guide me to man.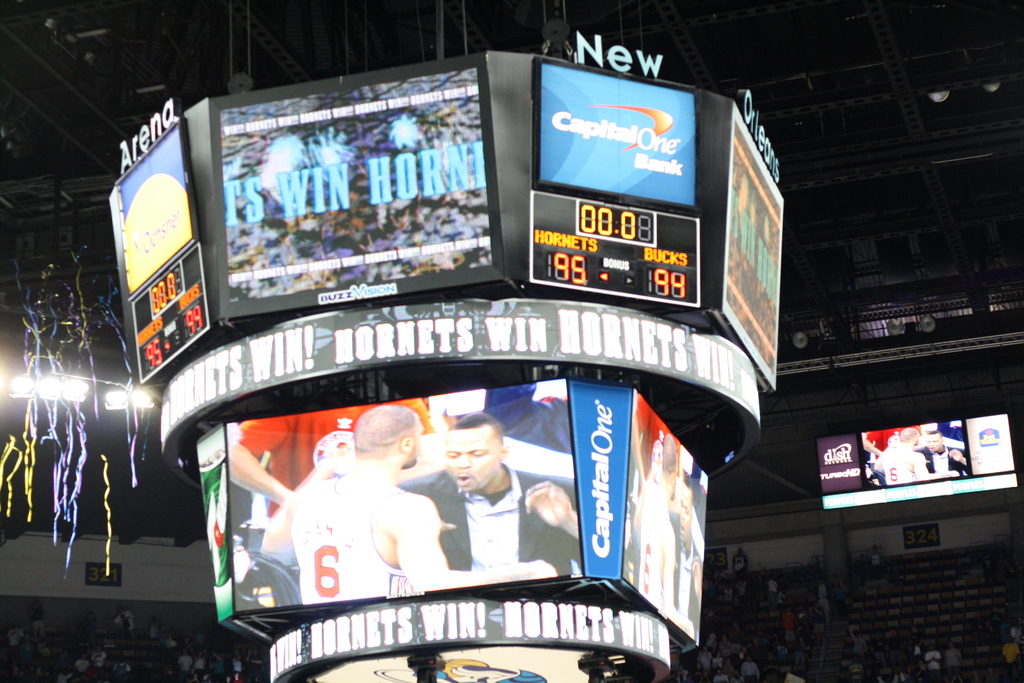
Guidance: [253, 395, 561, 605].
